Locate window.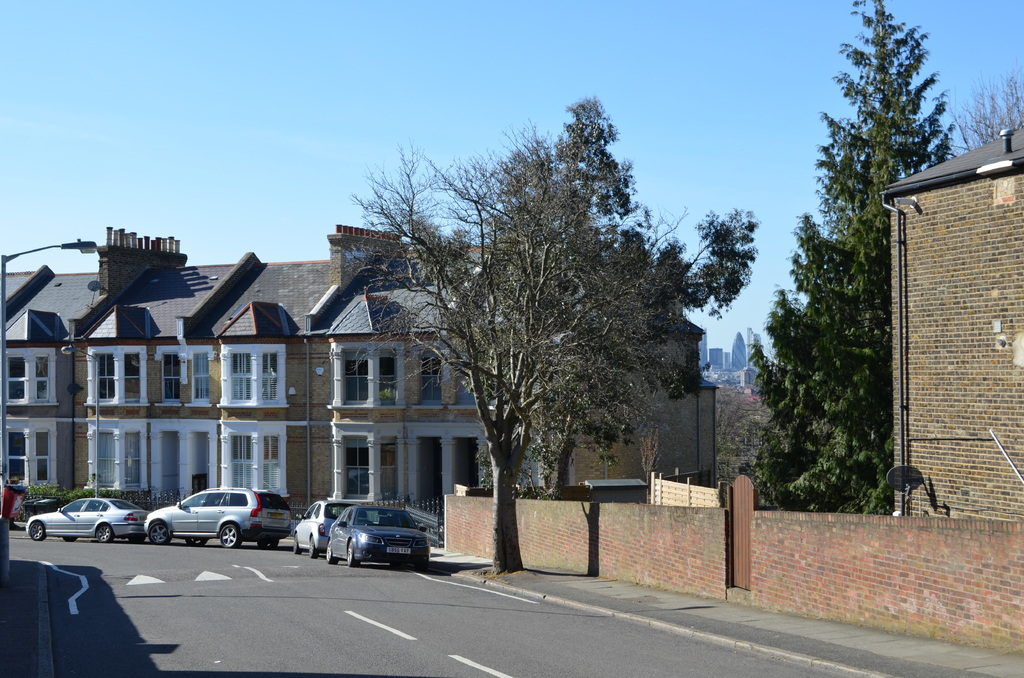
Bounding box: <region>85, 350, 152, 404</region>.
